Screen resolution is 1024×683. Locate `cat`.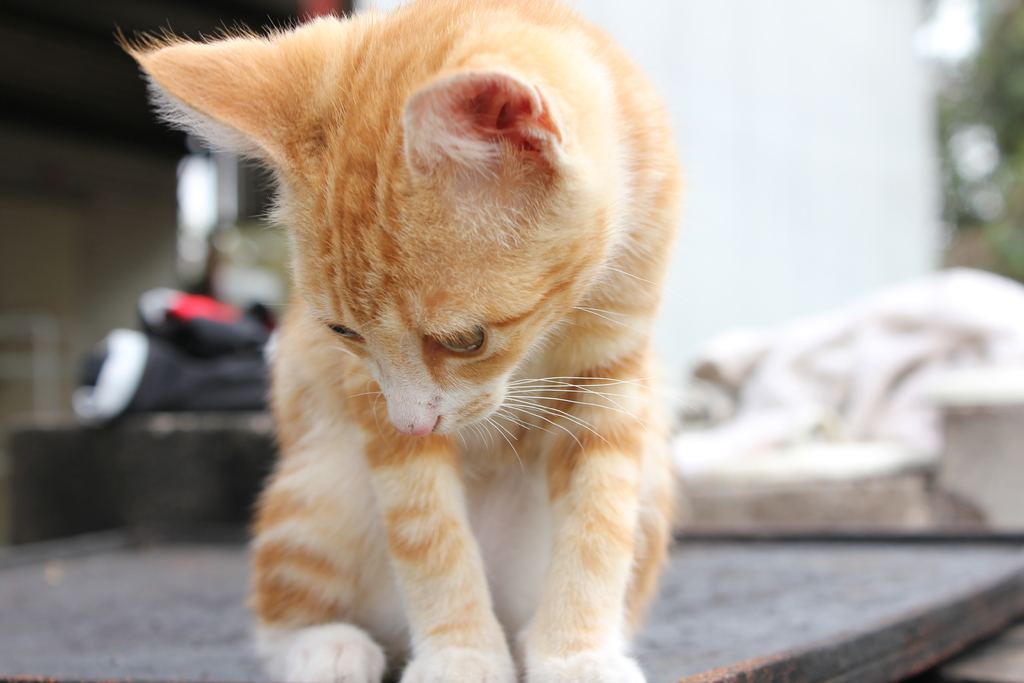
(120, 0, 682, 682).
